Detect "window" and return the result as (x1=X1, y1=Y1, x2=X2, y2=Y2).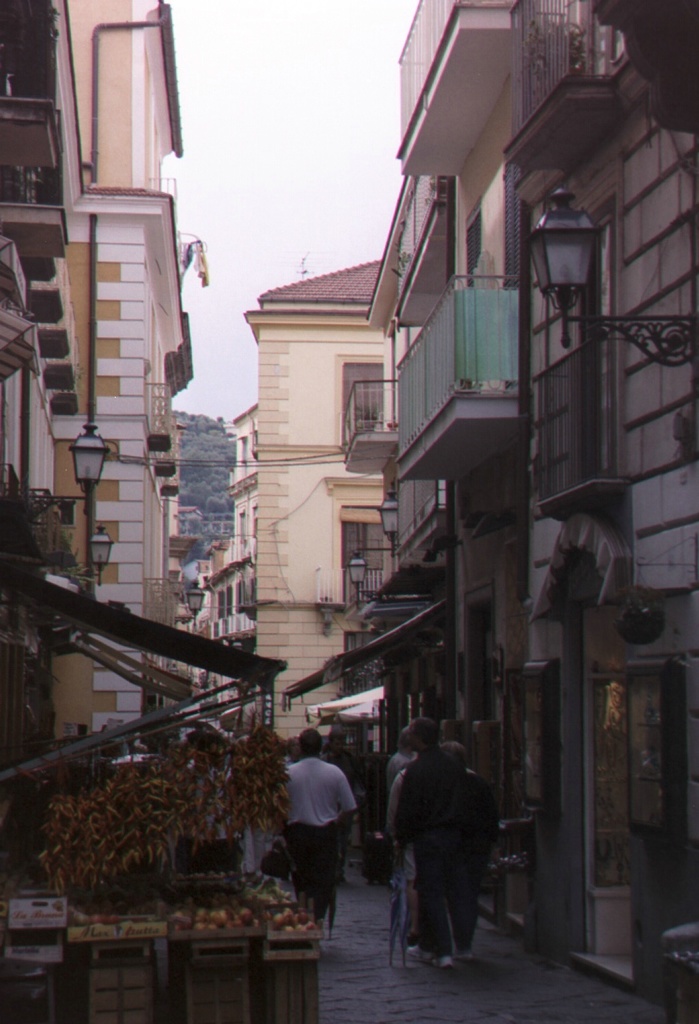
(x1=240, y1=583, x2=244, y2=616).
